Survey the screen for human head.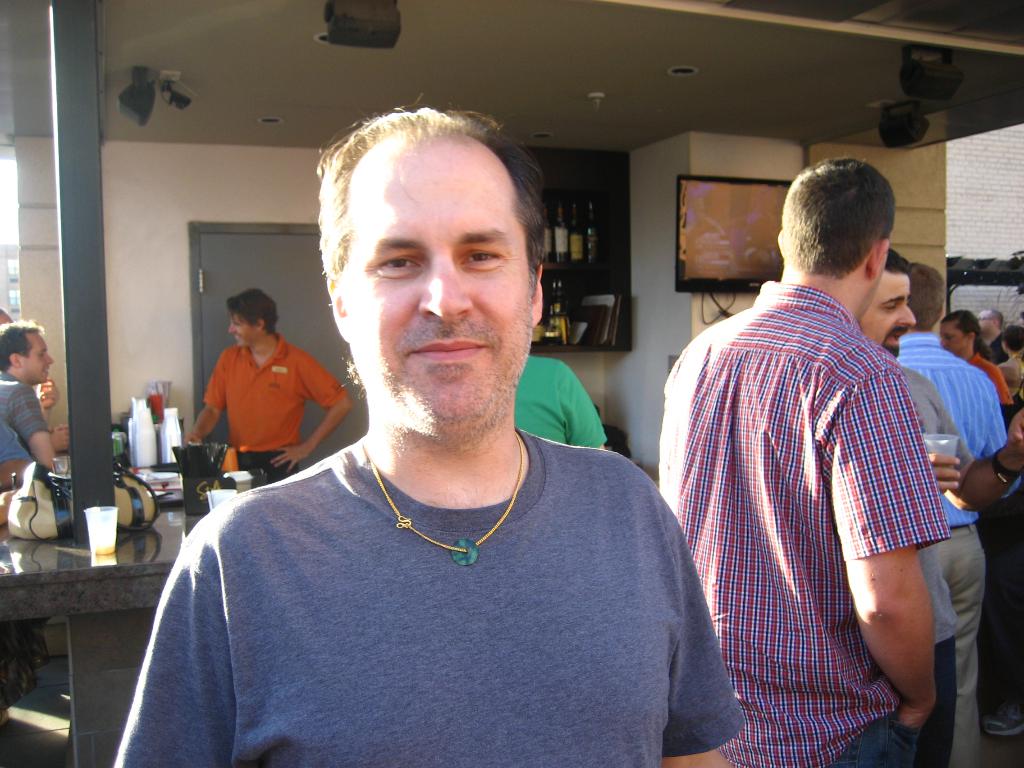
Survey found: <bbox>939, 309, 982, 356</bbox>.
